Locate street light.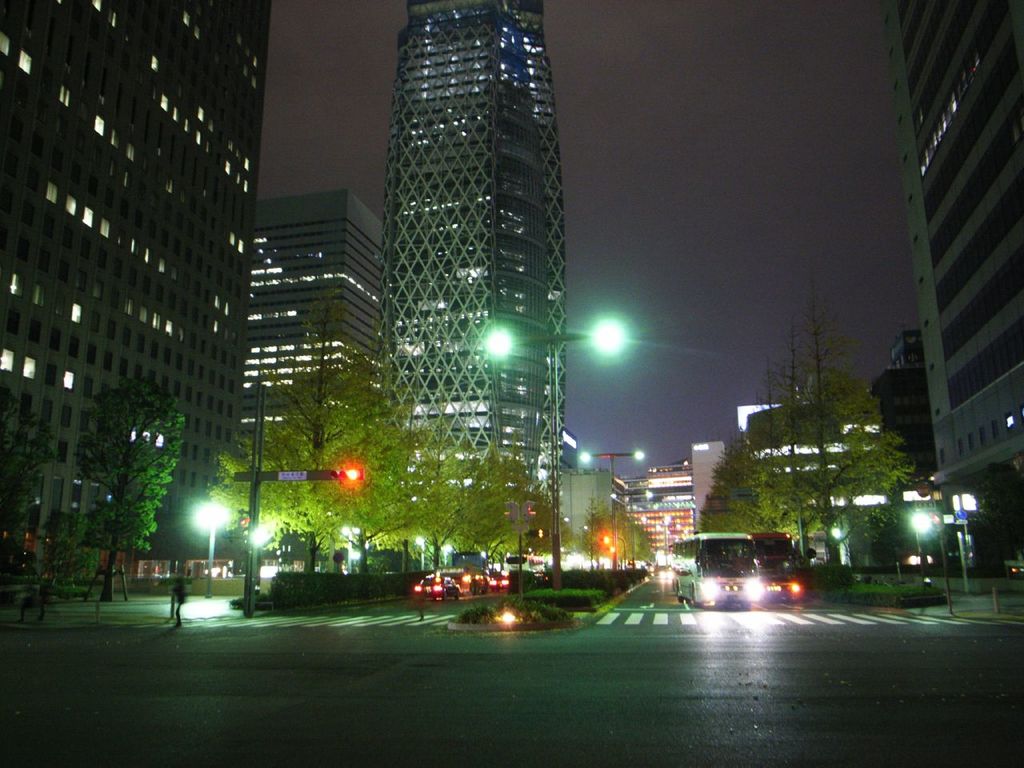
Bounding box: [198, 504, 226, 598].
